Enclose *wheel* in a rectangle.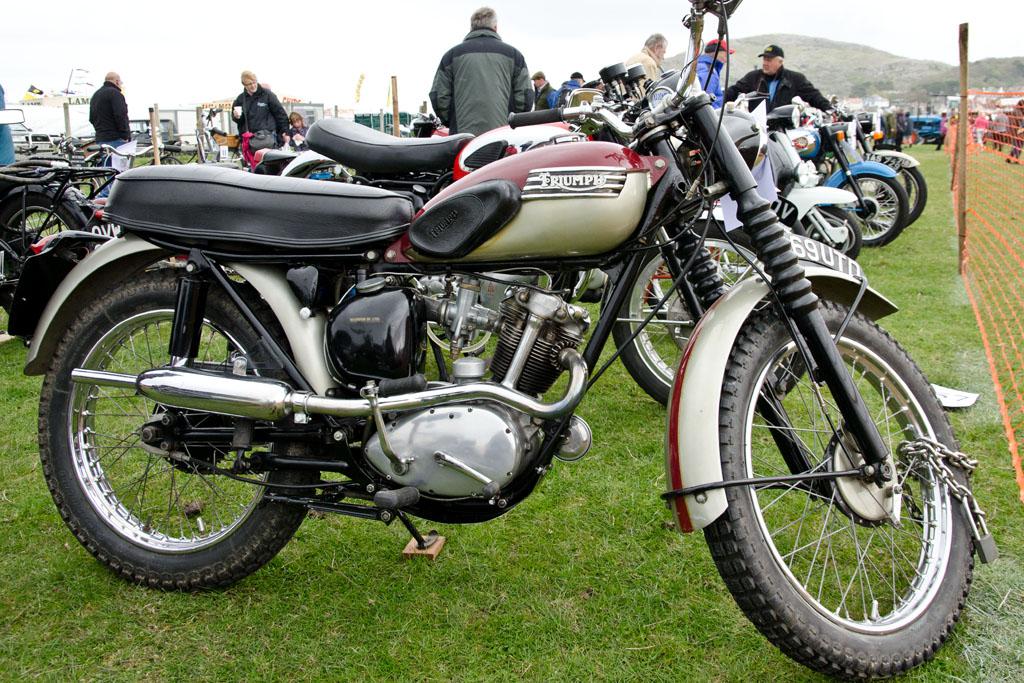
[x1=795, y1=212, x2=861, y2=258].
